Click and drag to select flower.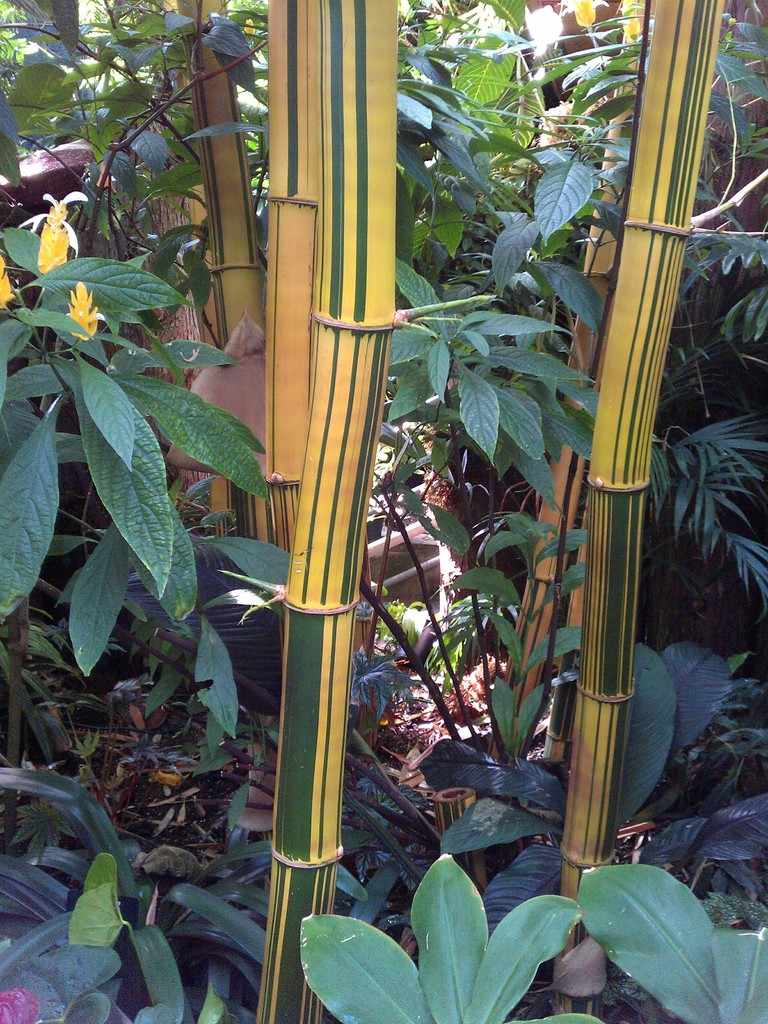
Selection: l=0, t=252, r=16, b=310.
